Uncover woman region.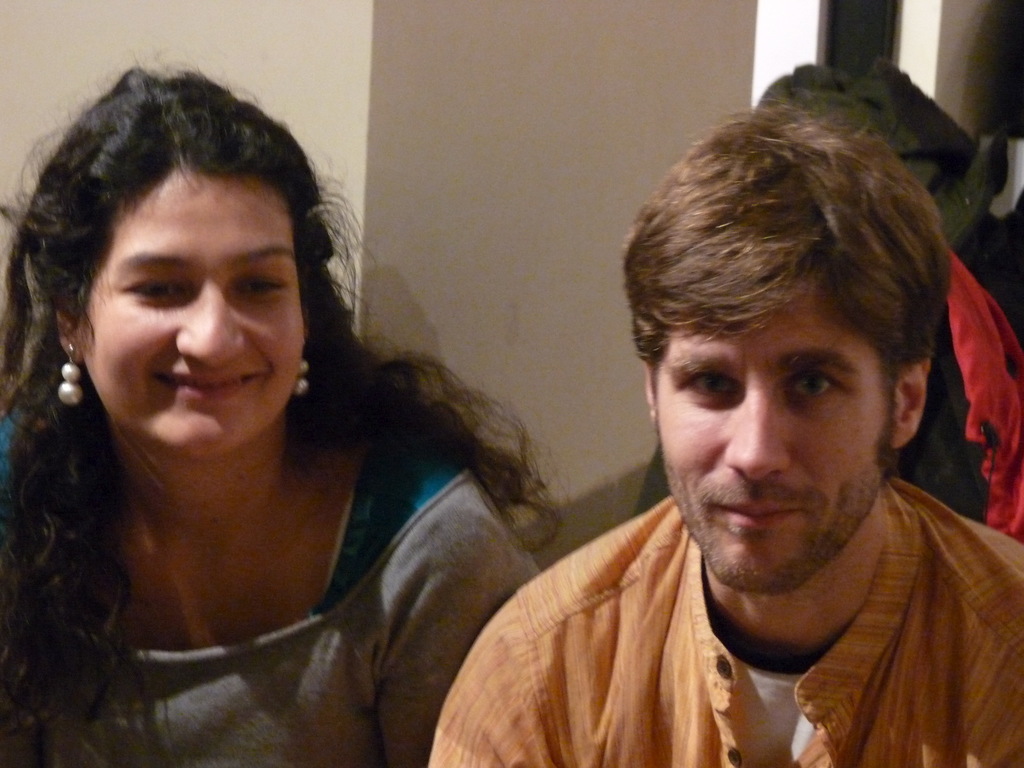
Uncovered: left=0, top=47, right=568, bottom=767.
